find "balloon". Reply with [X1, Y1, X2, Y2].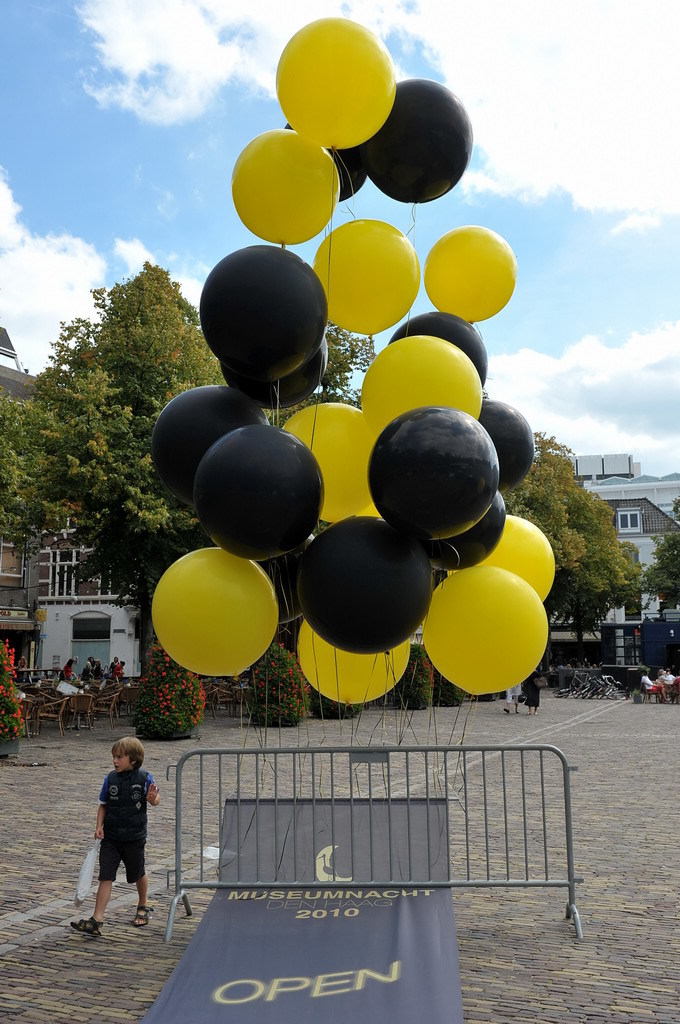
[291, 622, 412, 710].
